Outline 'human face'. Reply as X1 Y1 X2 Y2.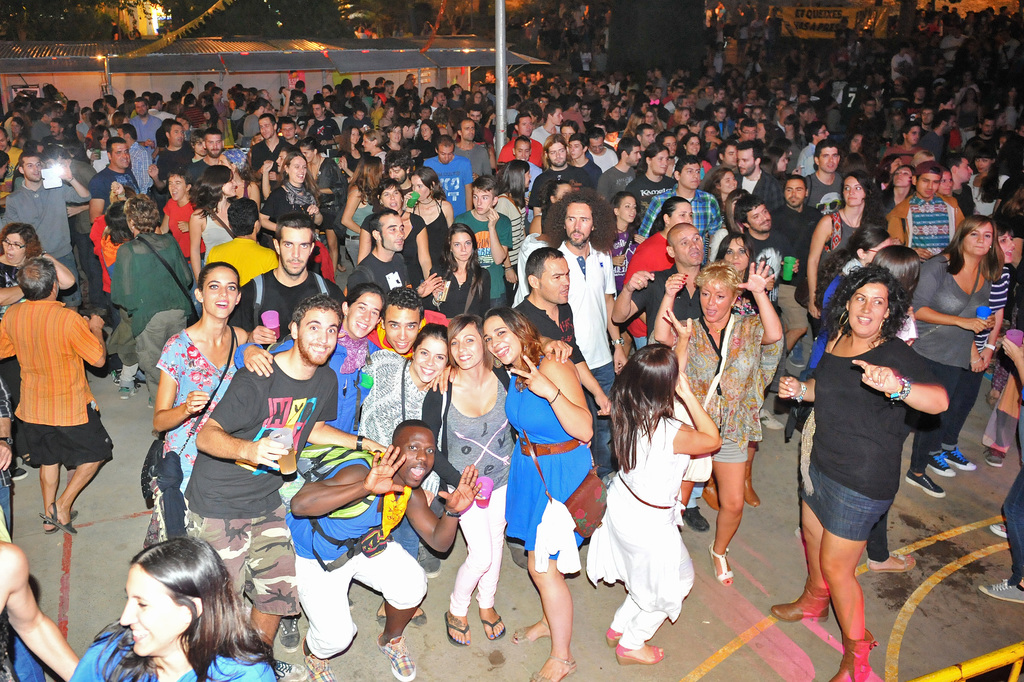
848 283 893 329.
